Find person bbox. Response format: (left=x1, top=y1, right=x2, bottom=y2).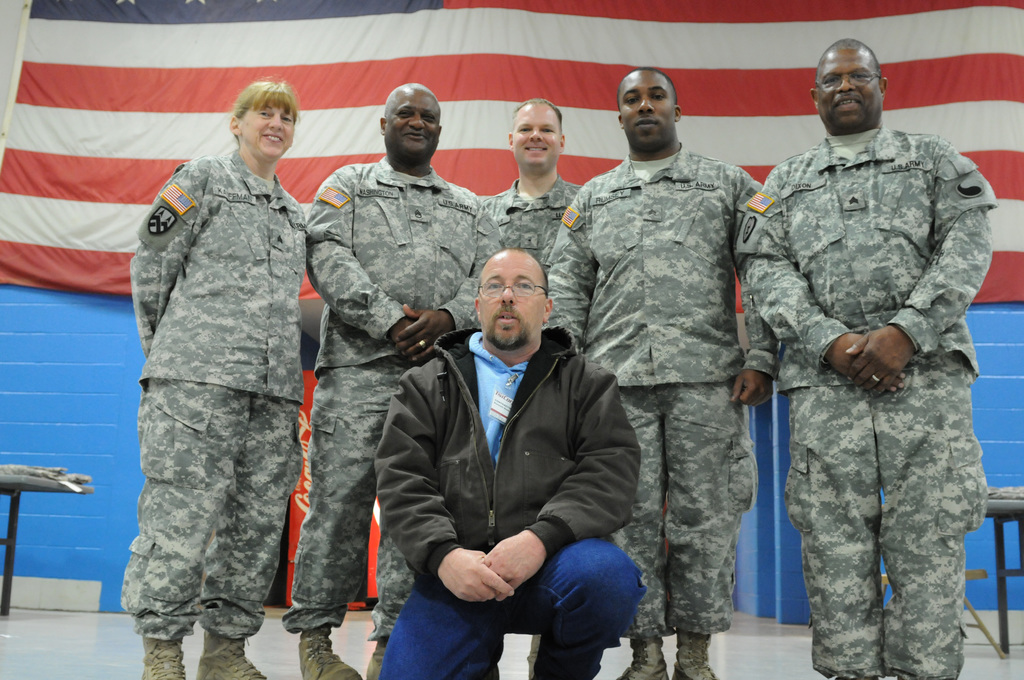
(left=482, top=100, right=580, bottom=285).
